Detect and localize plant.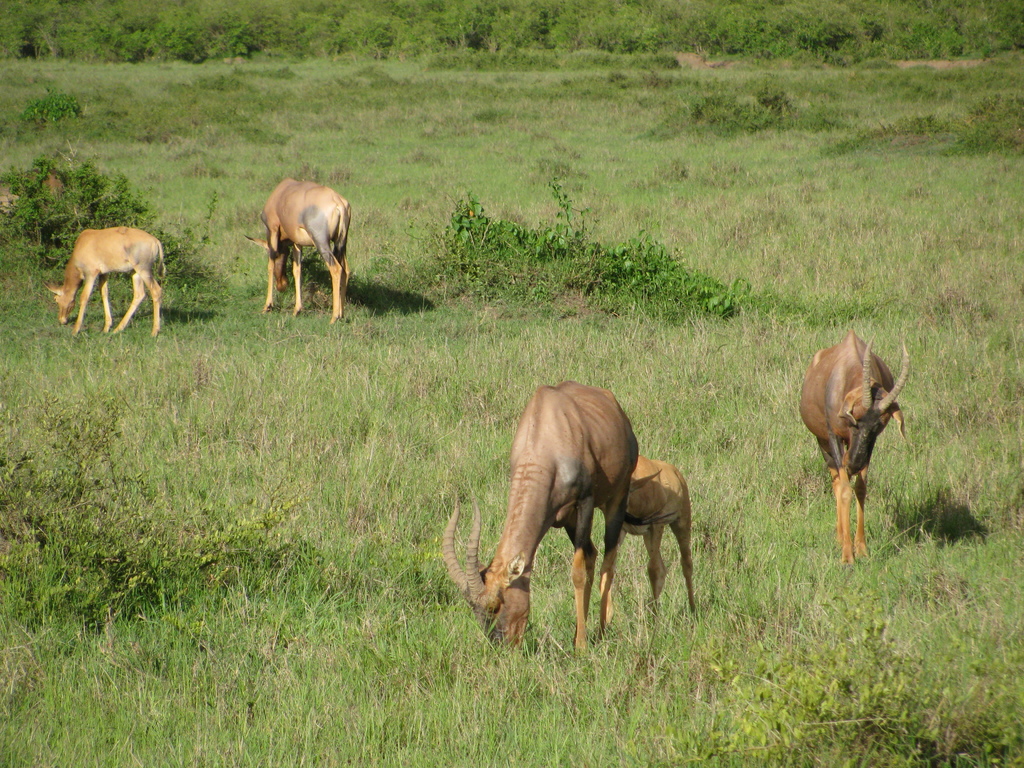
Localized at <region>1, 138, 245, 318</region>.
